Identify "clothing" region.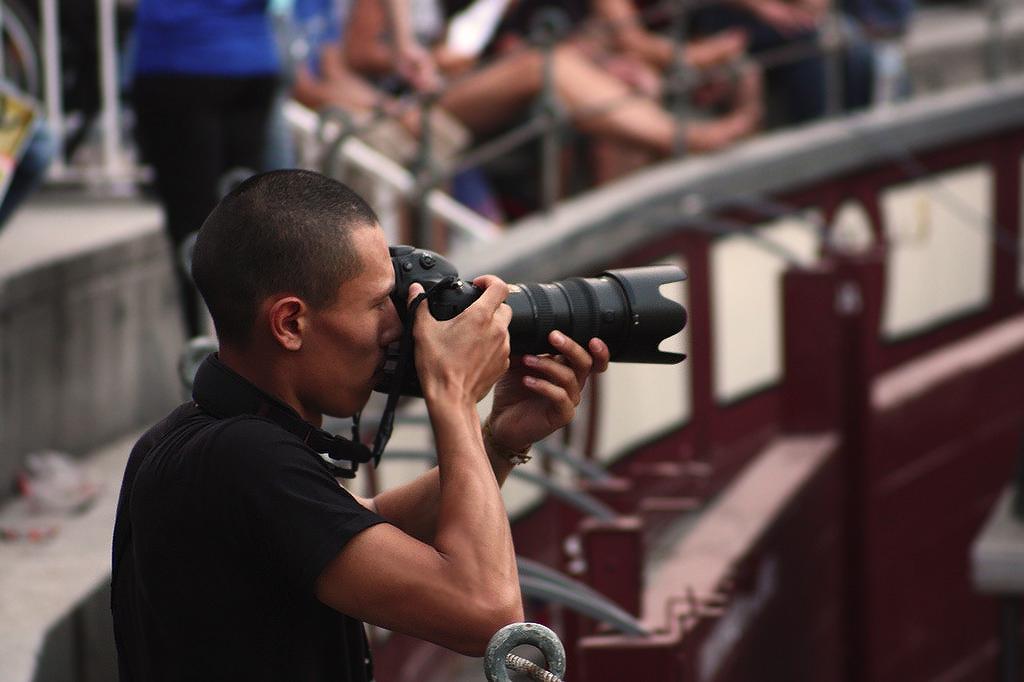
Region: bbox=(127, 0, 281, 335).
